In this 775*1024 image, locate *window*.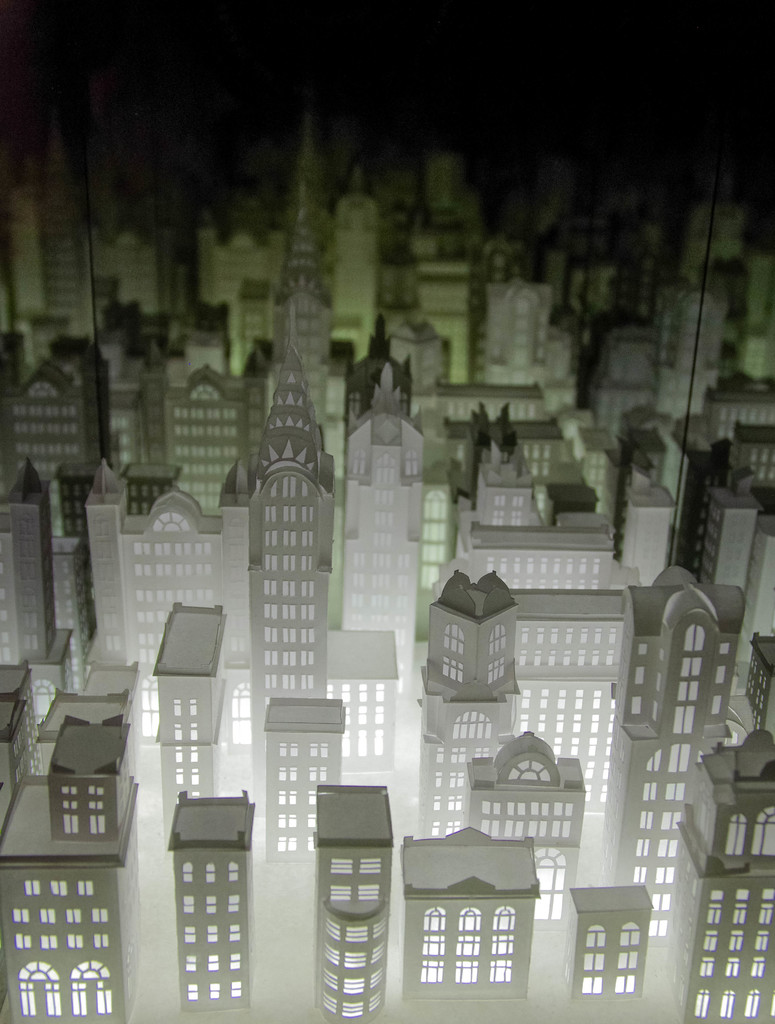
Bounding box: bbox=(373, 485, 394, 508).
